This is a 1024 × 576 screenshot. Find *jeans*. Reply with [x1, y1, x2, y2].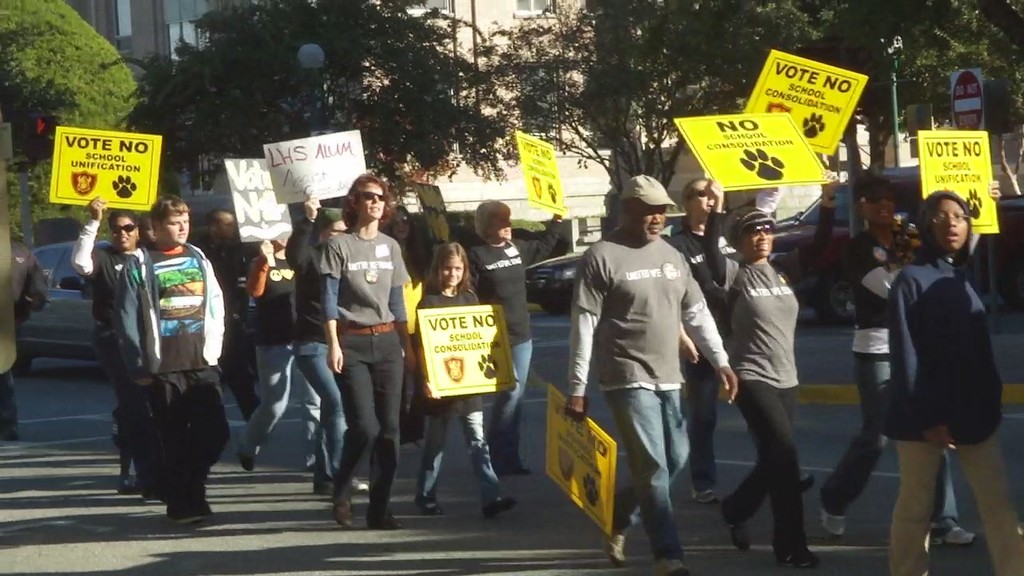
[292, 340, 348, 488].
